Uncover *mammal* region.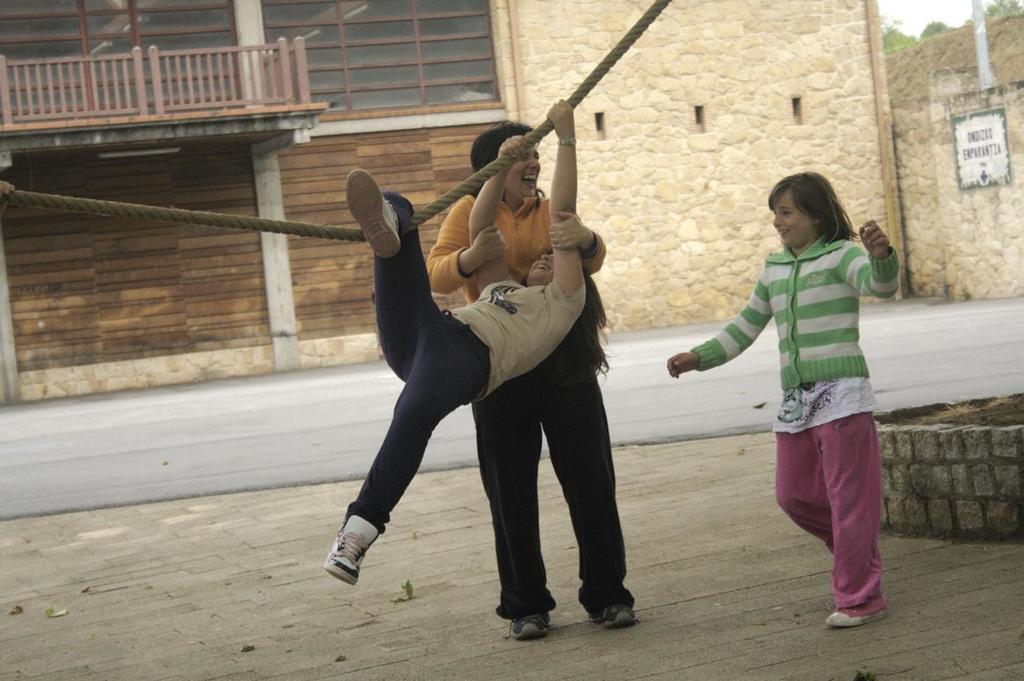
Uncovered: bbox(695, 159, 908, 604).
